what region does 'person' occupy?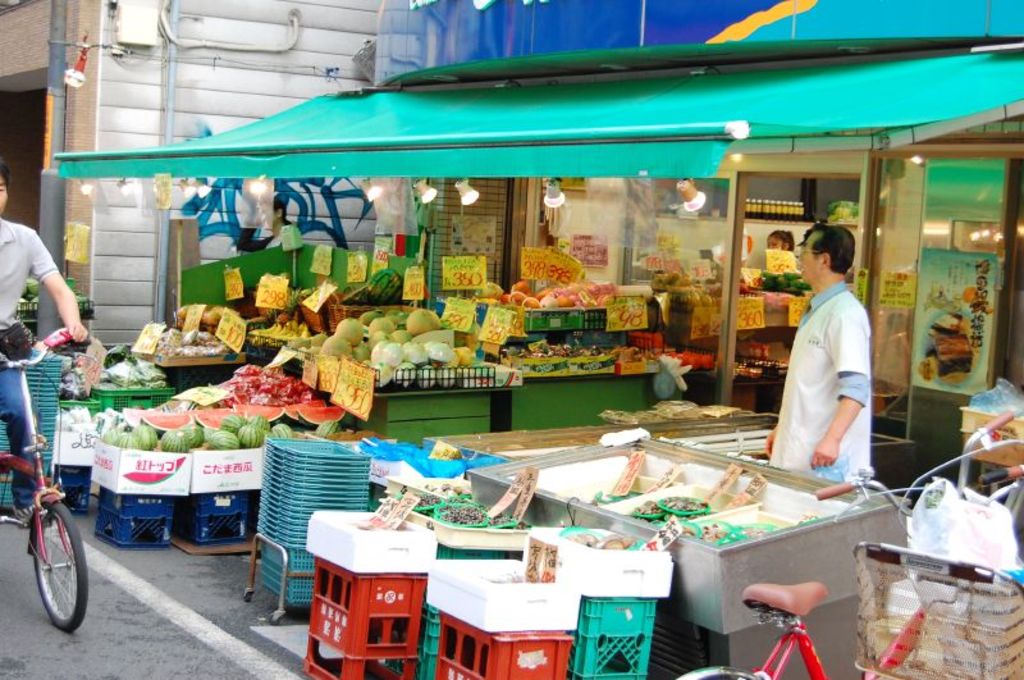
BBox(234, 192, 293, 252).
